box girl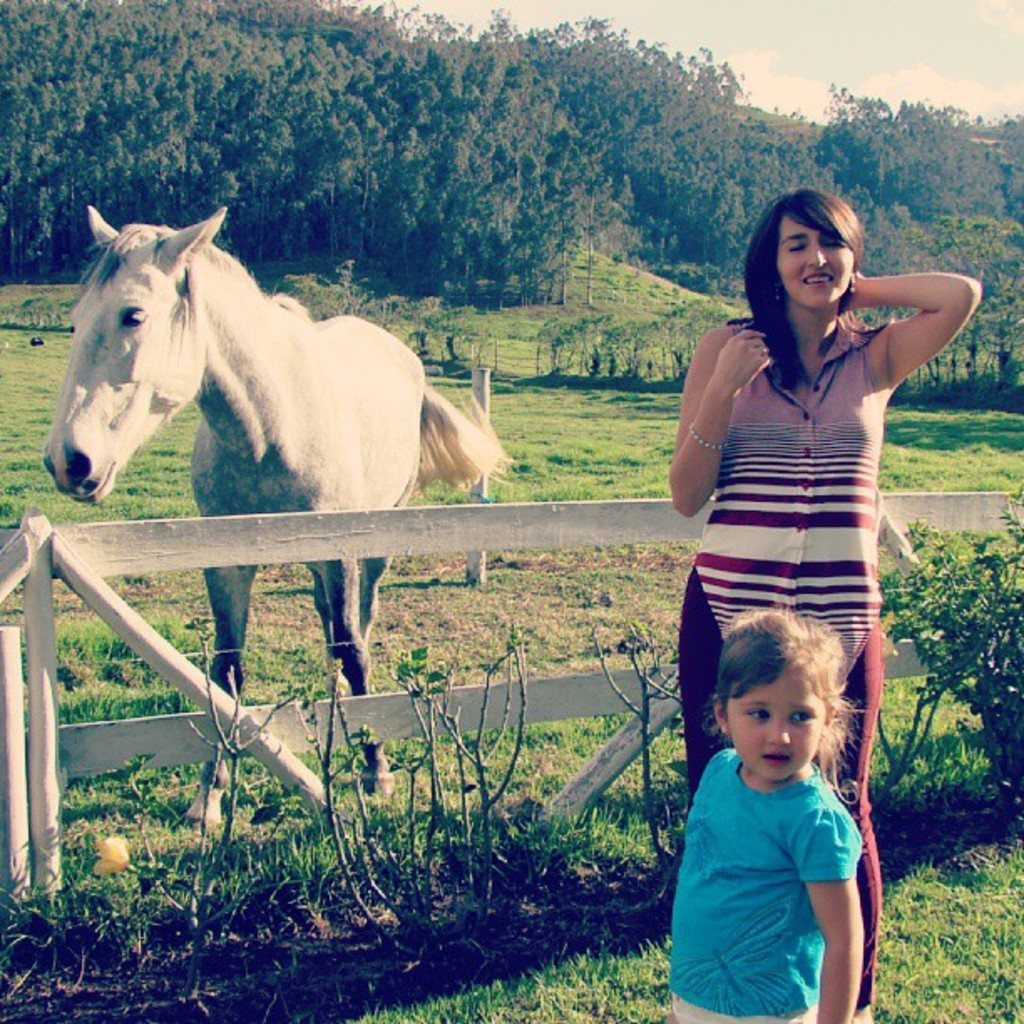
l=673, t=609, r=863, b=1022
